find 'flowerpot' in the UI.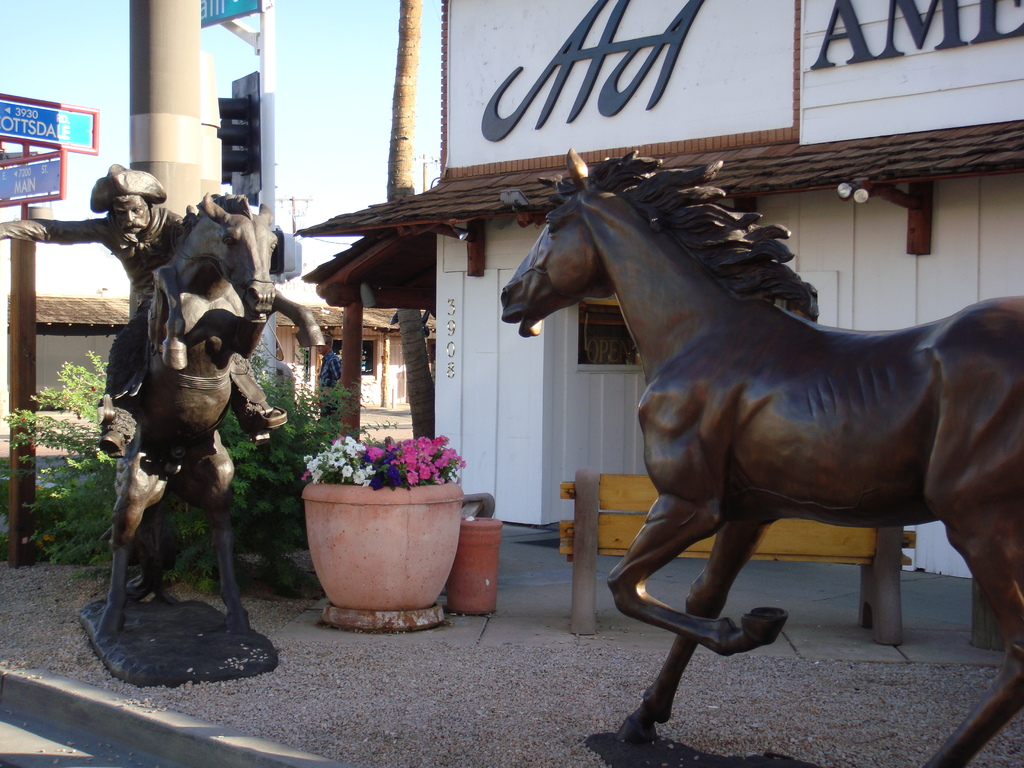
UI element at select_region(301, 477, 467, 632).
